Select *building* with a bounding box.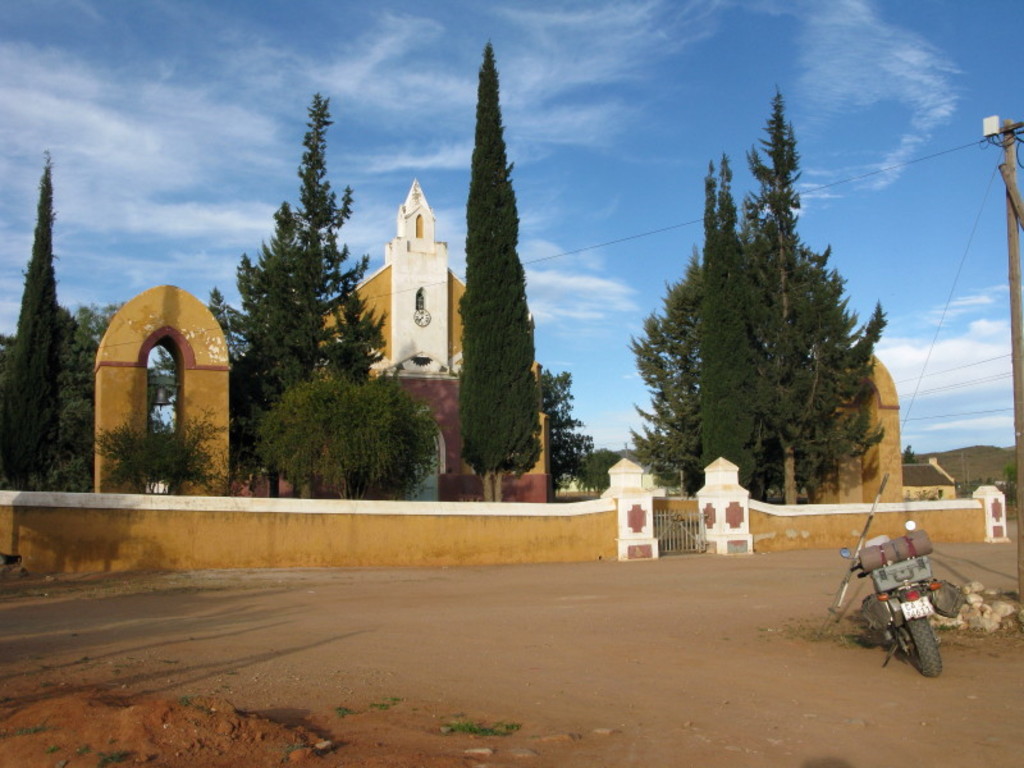
(147, 367, 177, 492).
